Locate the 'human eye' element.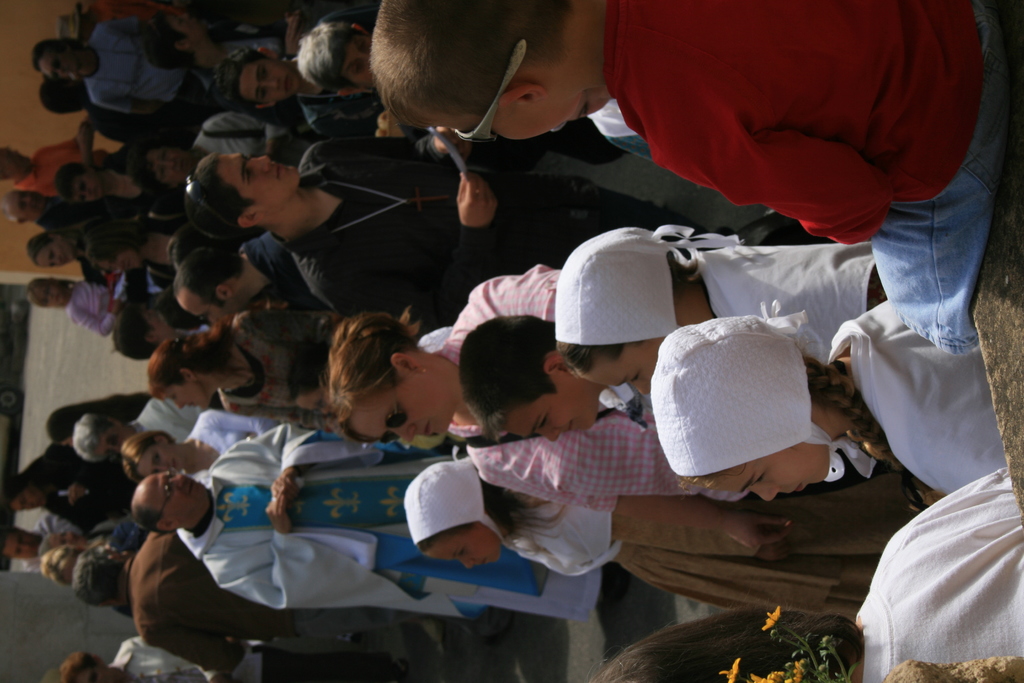
Element bbox: [x1=170, y1=393, x2=175, y2=404].
